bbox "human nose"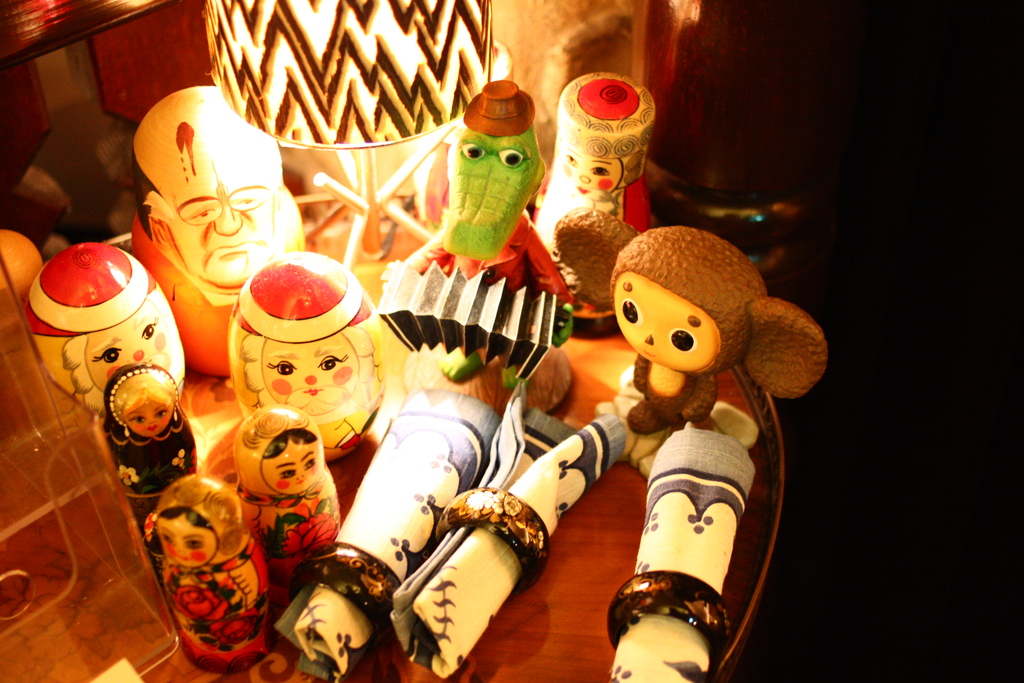
left=300, top=362, right=318, bottom=388
